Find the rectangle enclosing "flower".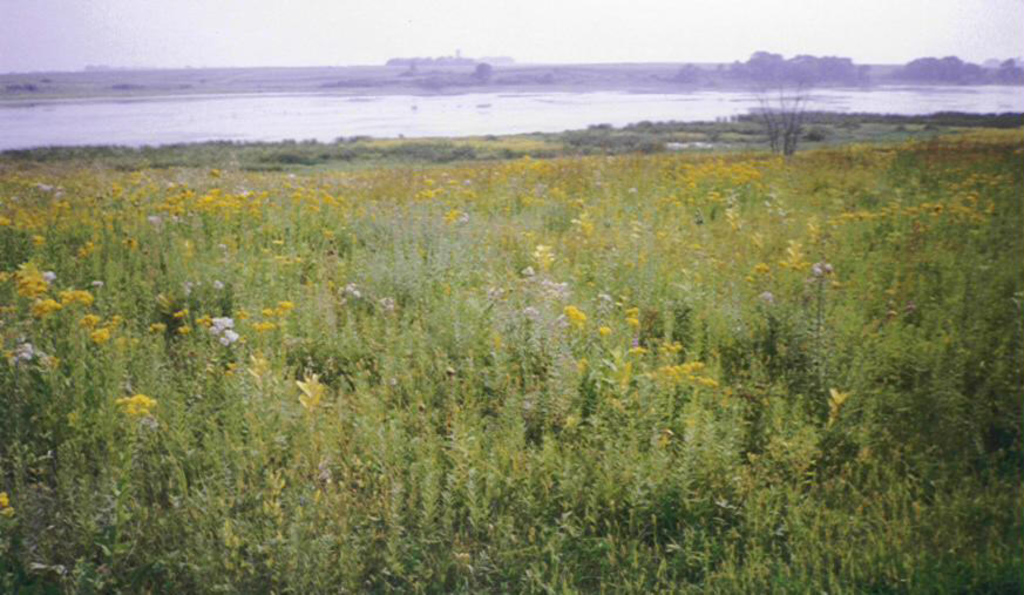
(left=0, top=492, right=14, bottom=522).
